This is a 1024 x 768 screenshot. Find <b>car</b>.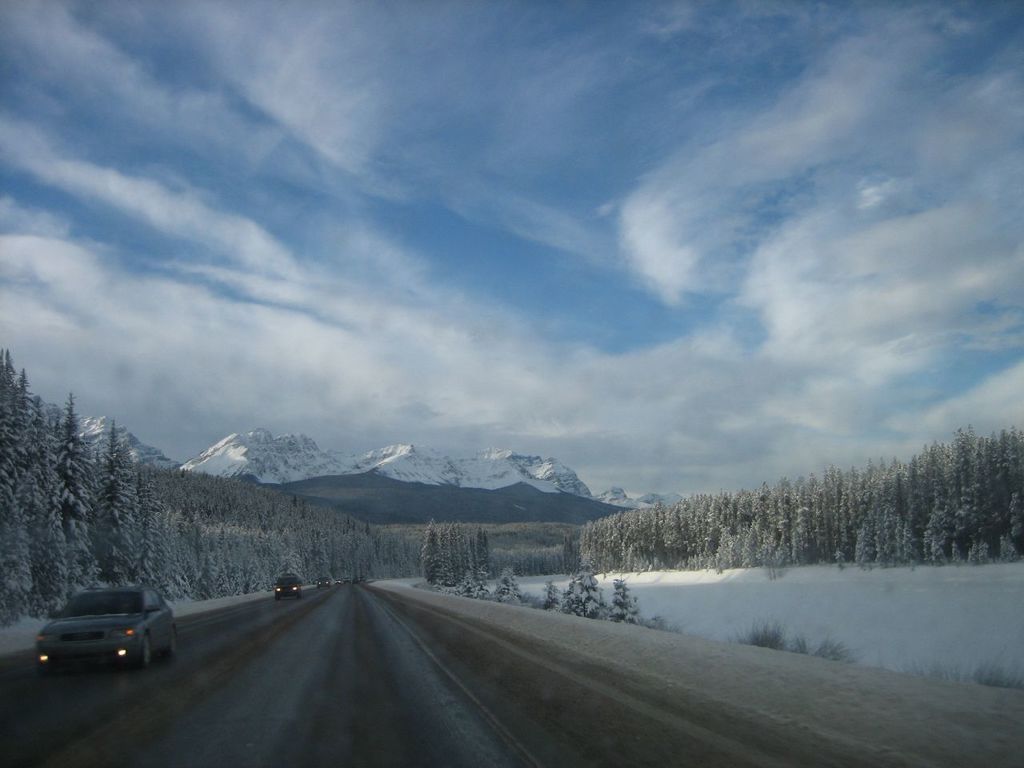
Bounding box: detection(312, 572, 328, 586).
